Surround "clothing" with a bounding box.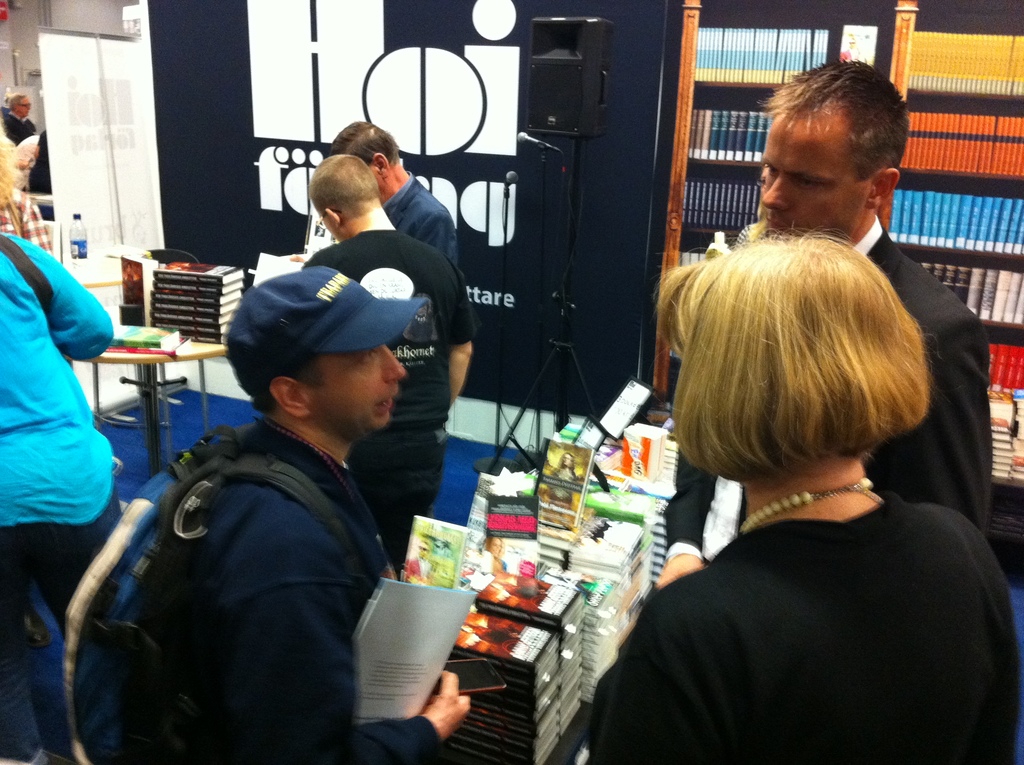
pyautogui.locateOnScreen(1, 185, 126, 592).
